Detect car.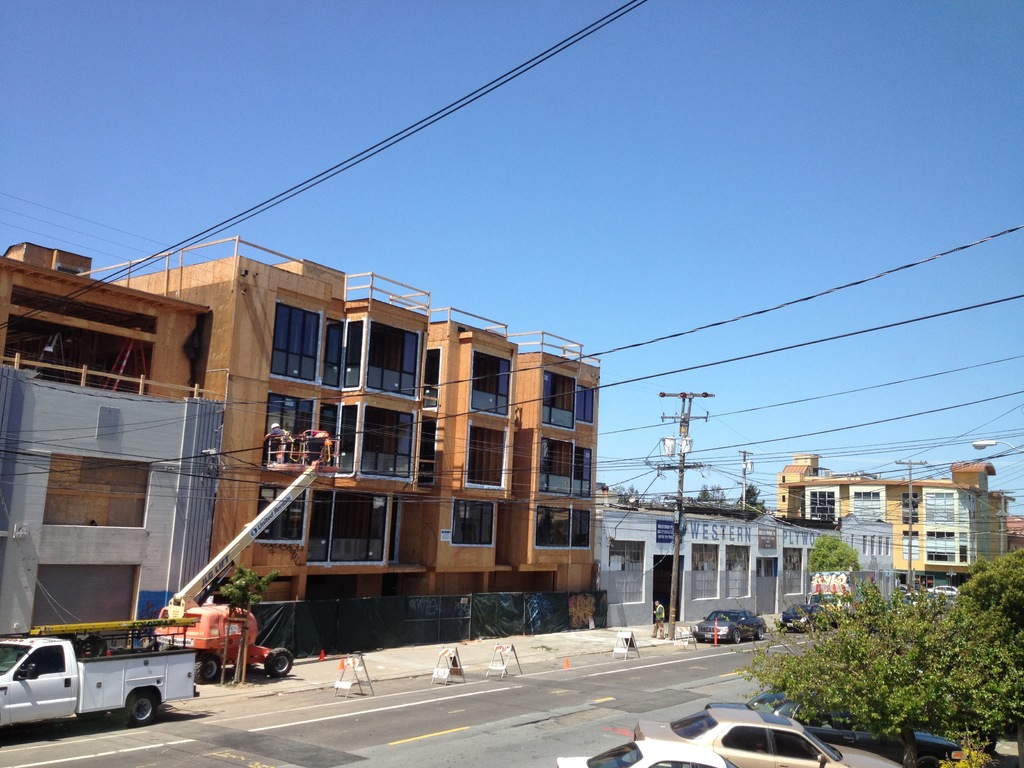
Detected at (781,603,836,634).
